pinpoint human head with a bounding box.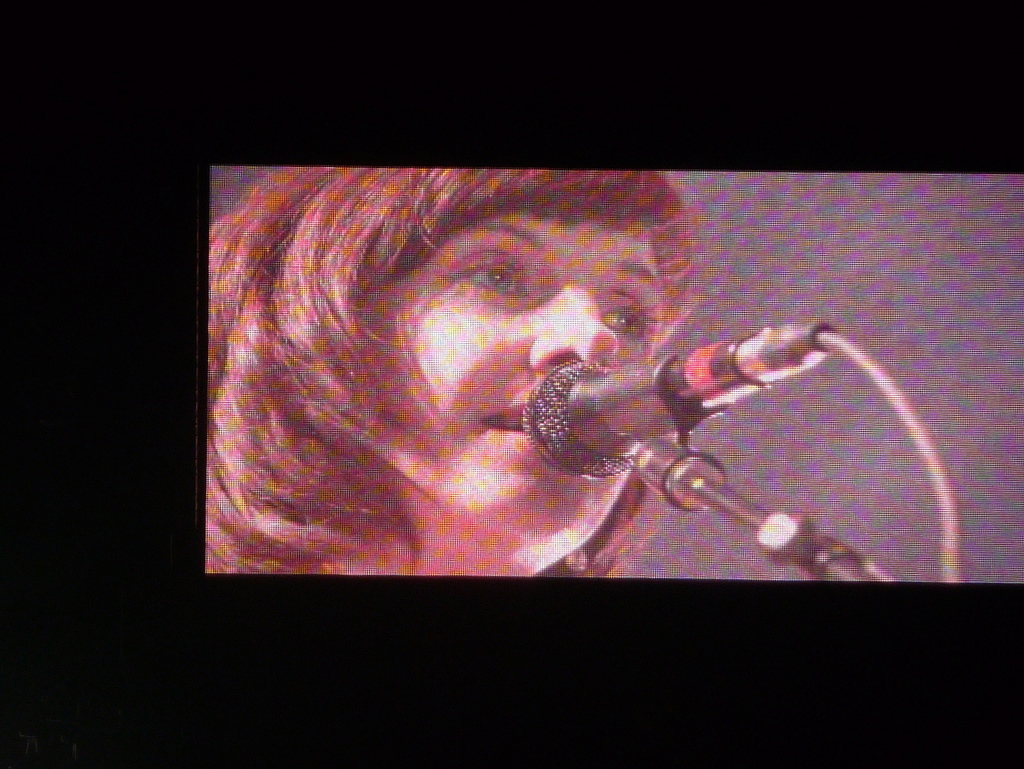
204/168/696/576.
